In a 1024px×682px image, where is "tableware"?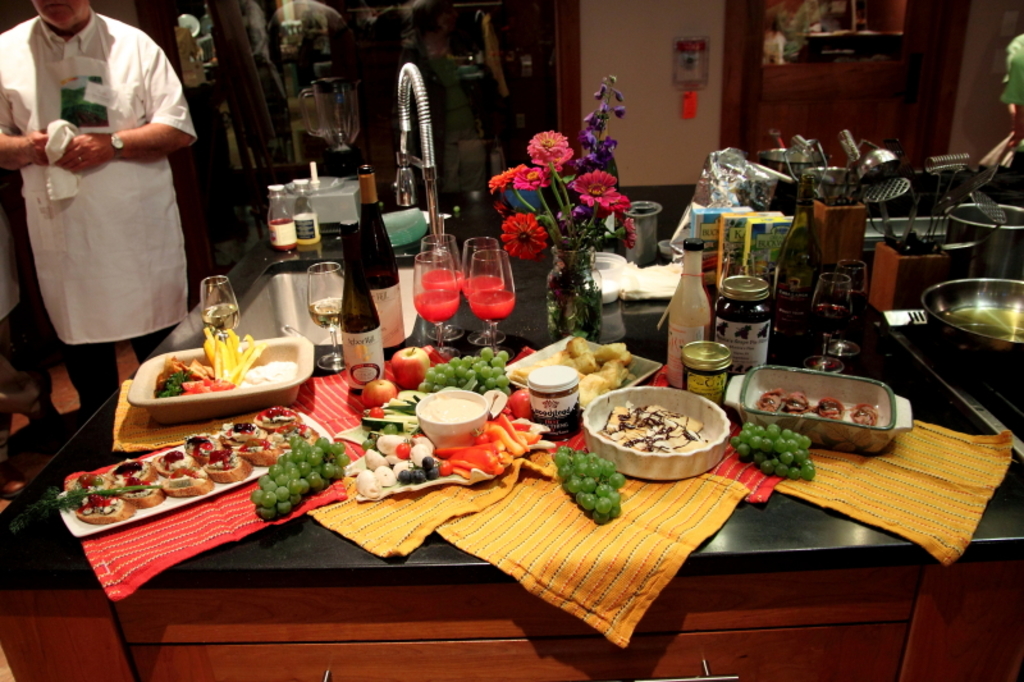
box(920, 274, 1023, 369).
